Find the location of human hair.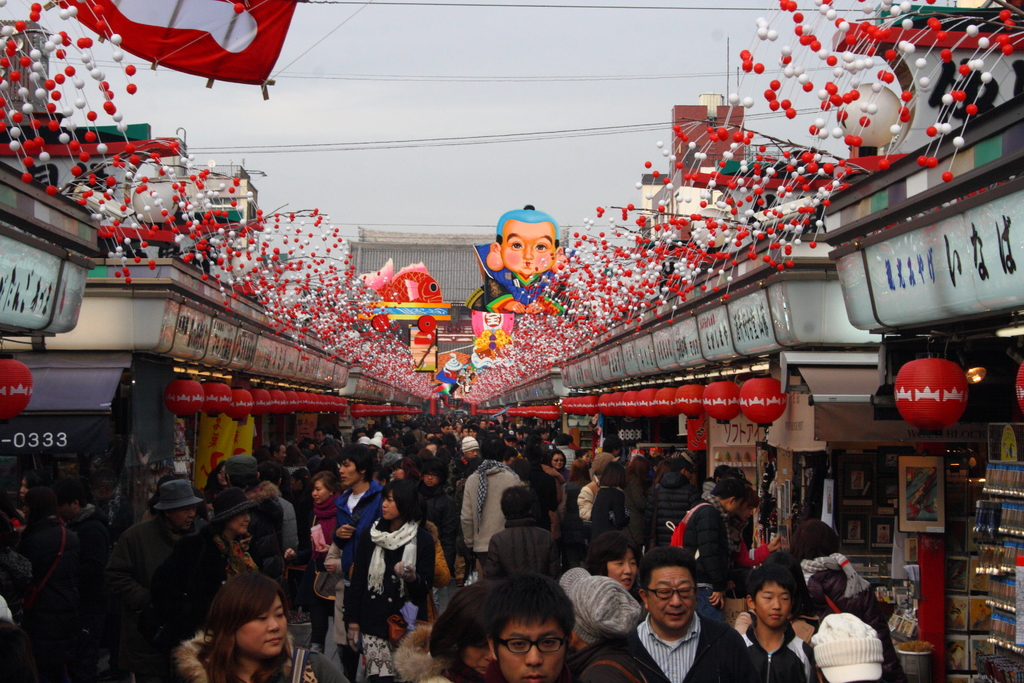
Location: 305:470:343:497.
